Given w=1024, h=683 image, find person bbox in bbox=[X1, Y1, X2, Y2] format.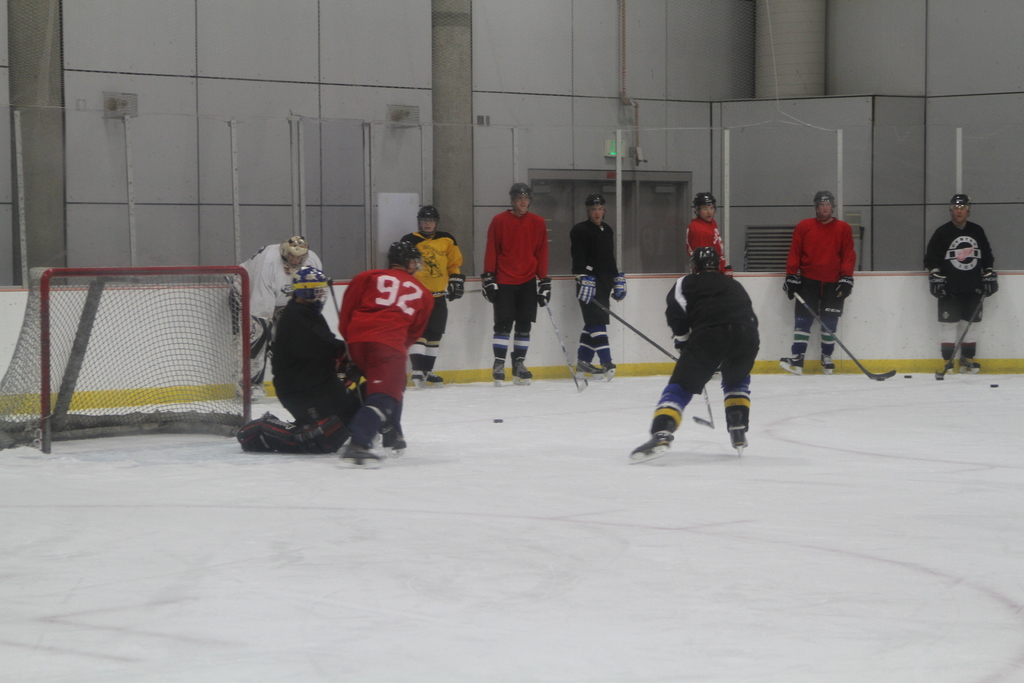
bbox=[686, 189, 737, 280].
